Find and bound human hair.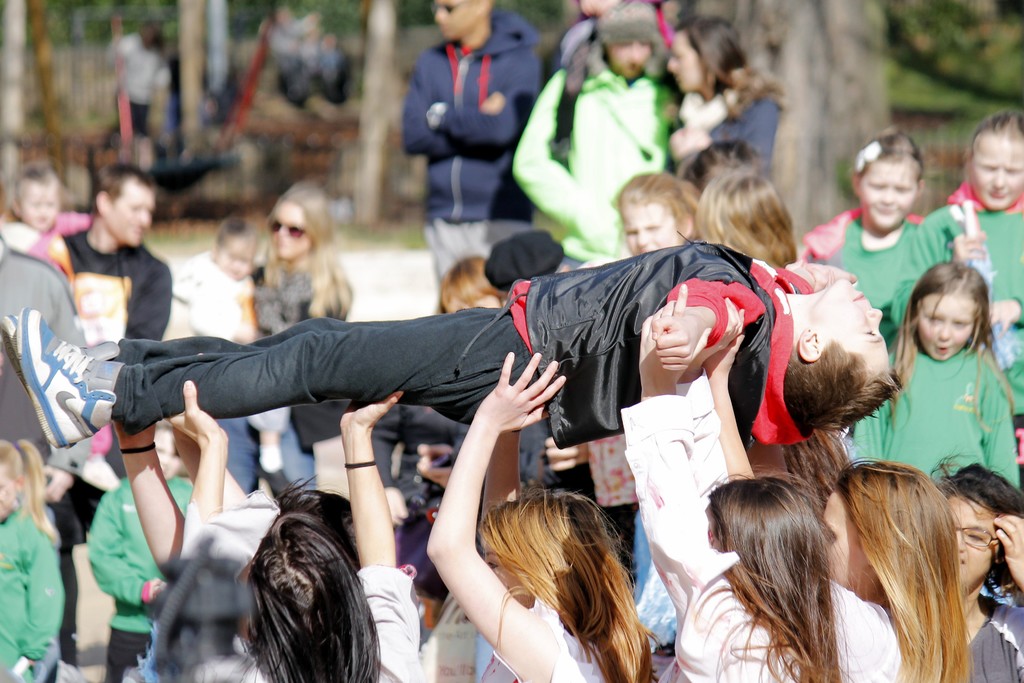
Bound: <box>904,248,1013,385</box>.
